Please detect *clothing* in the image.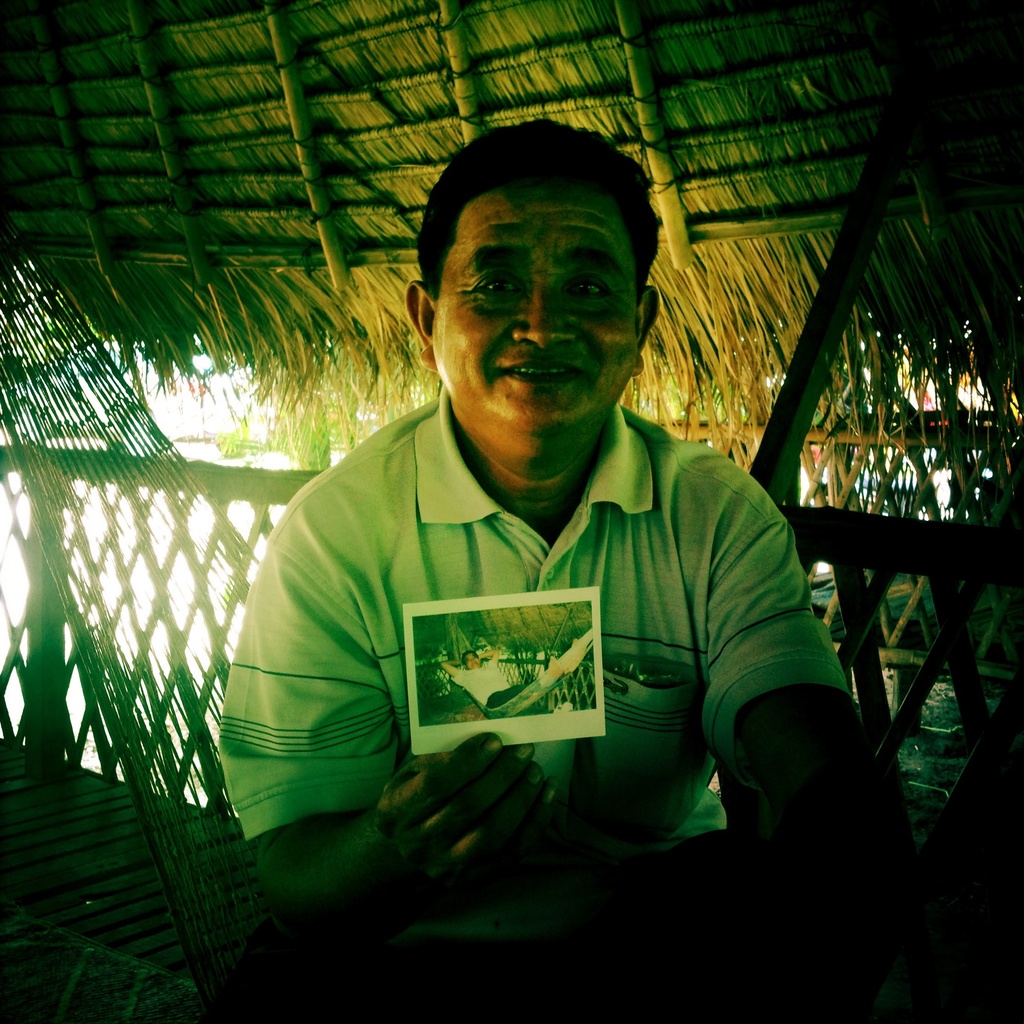
[221, 343, 870, 906].
